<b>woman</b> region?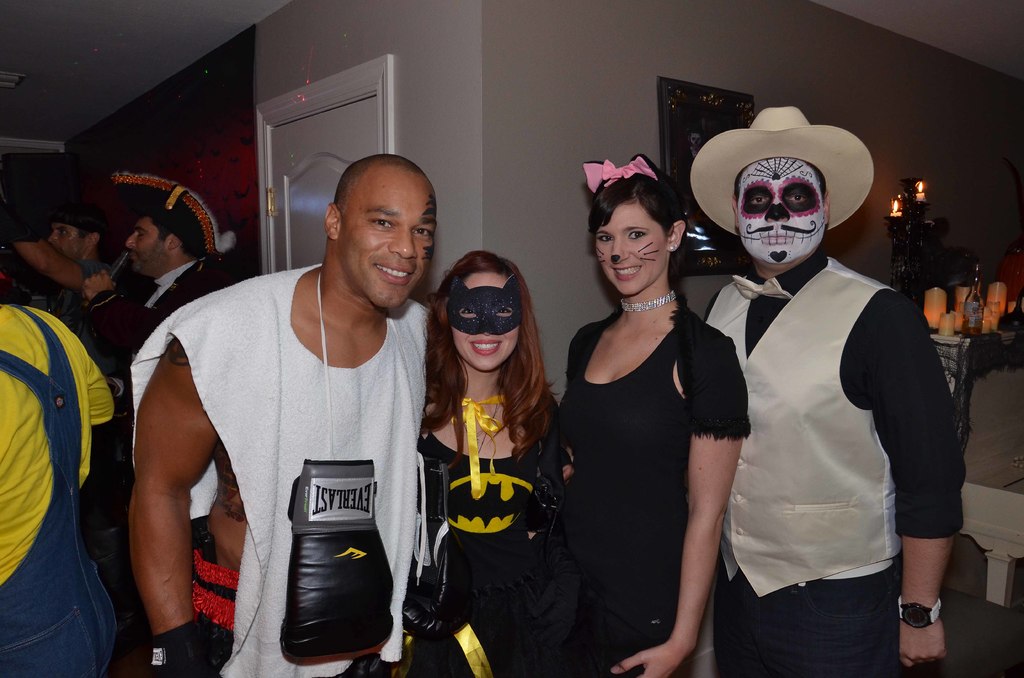
413, 253, 572, 677
